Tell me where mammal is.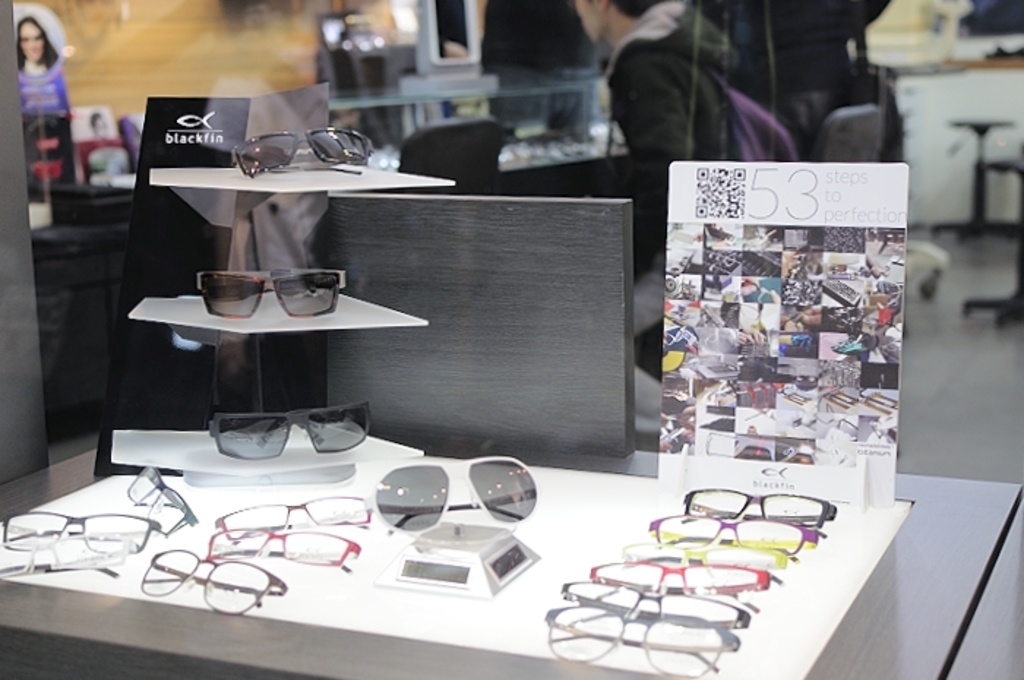
mammal is at locate(0, 9, 78, 155).
